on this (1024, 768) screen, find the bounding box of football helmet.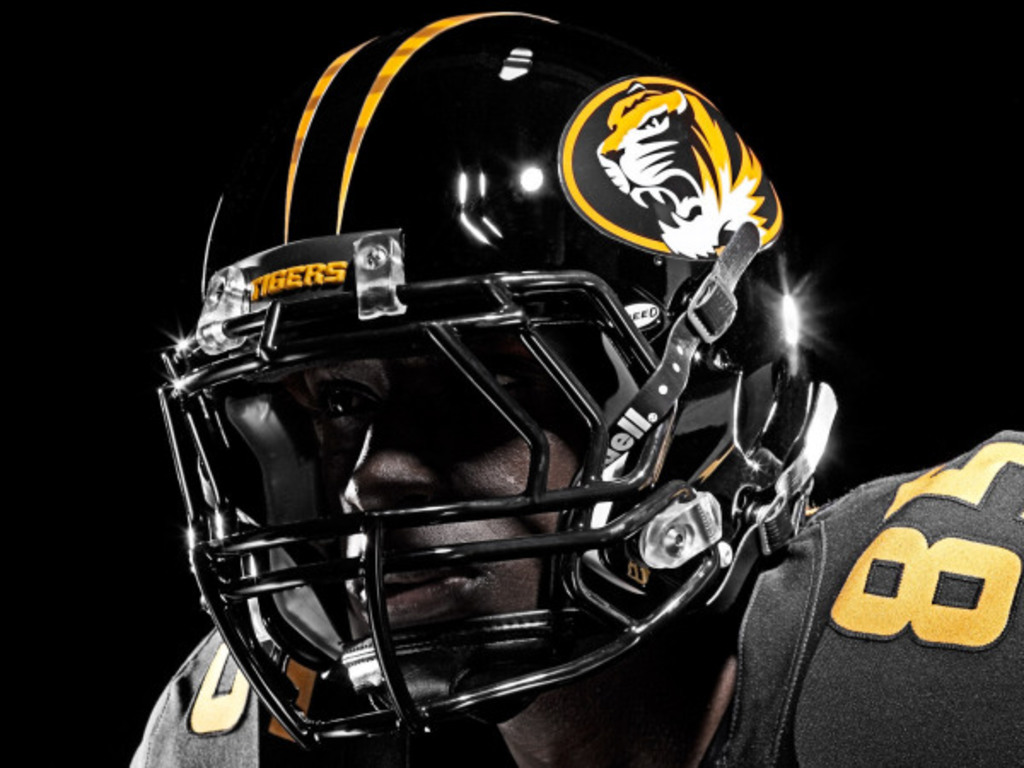
Bounding box: <region>142, 5, 843, 748</region>.
